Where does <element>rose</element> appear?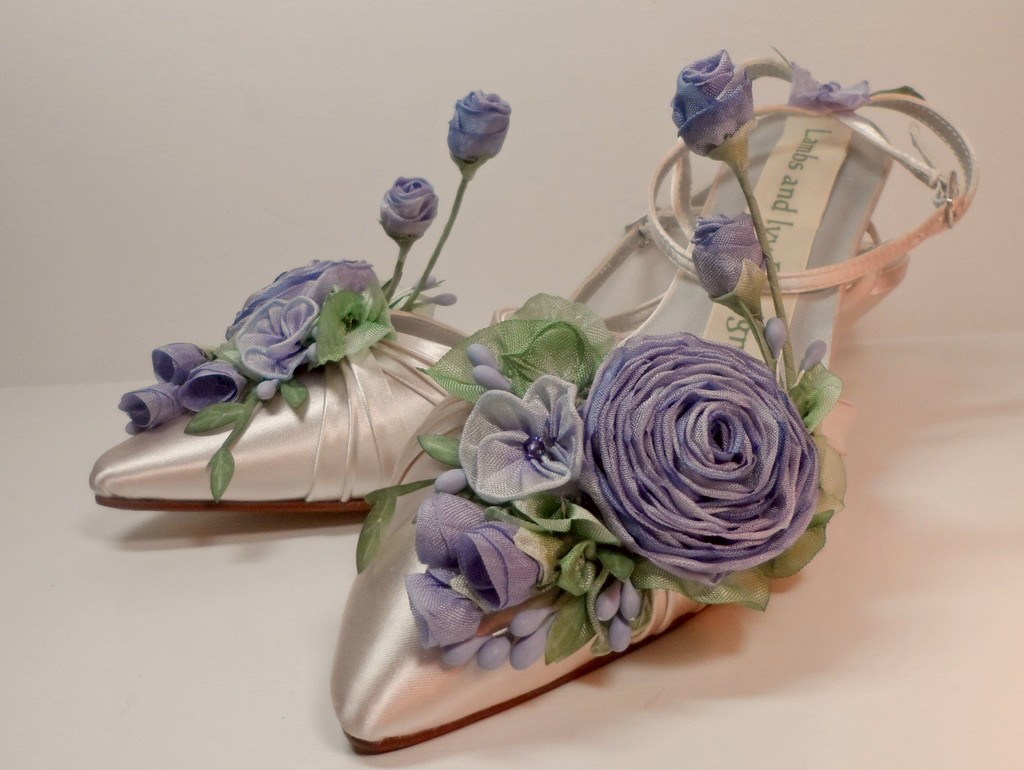
Appears at [117,381,177,436].
